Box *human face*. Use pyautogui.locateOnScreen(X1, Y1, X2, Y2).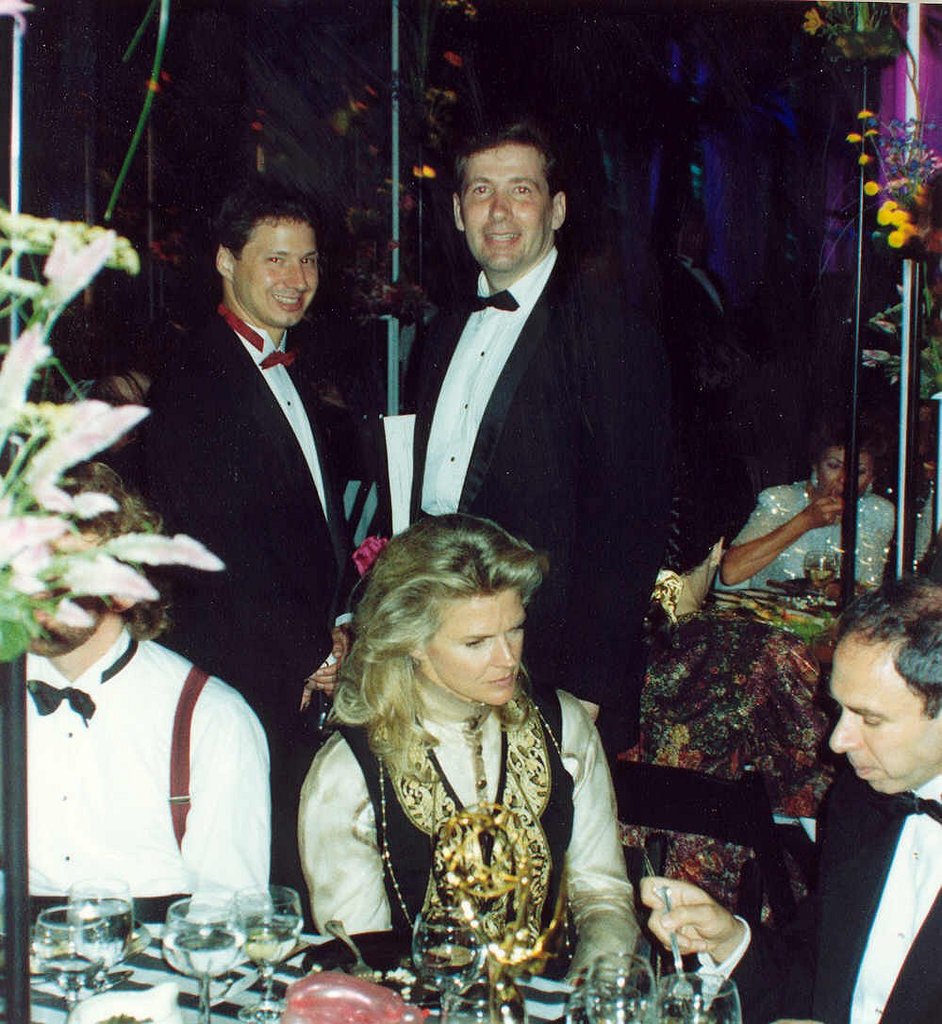
pyautogui.locateOnScreen(817, 450, 873, 500).
